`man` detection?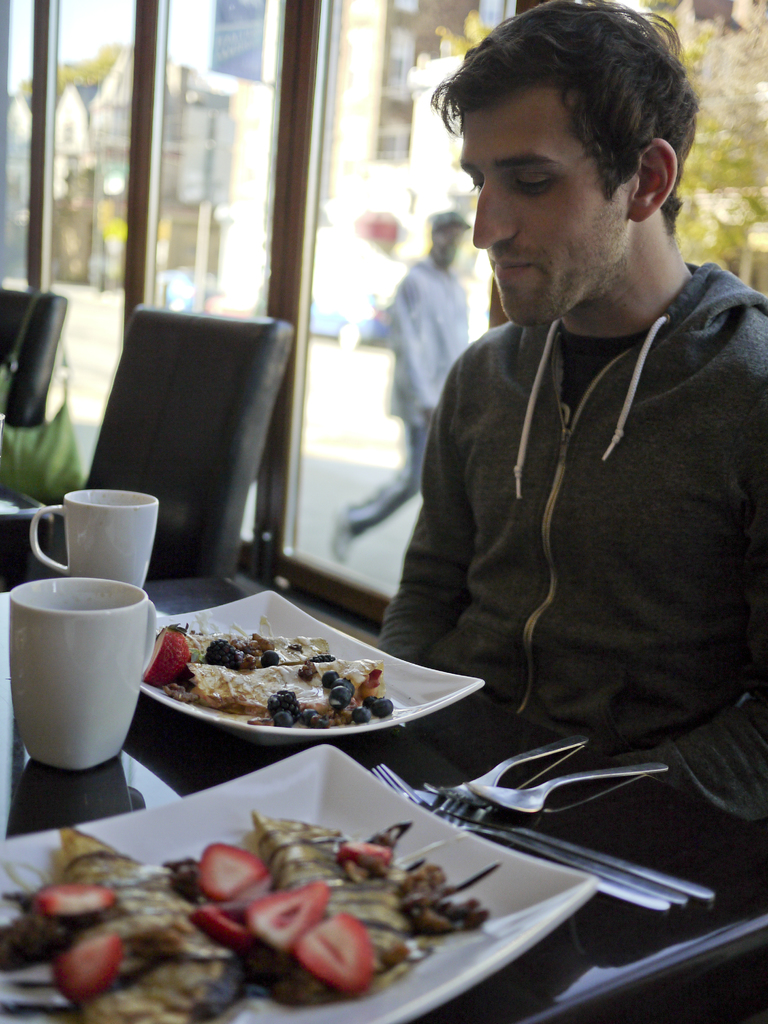
329:211:471:567
